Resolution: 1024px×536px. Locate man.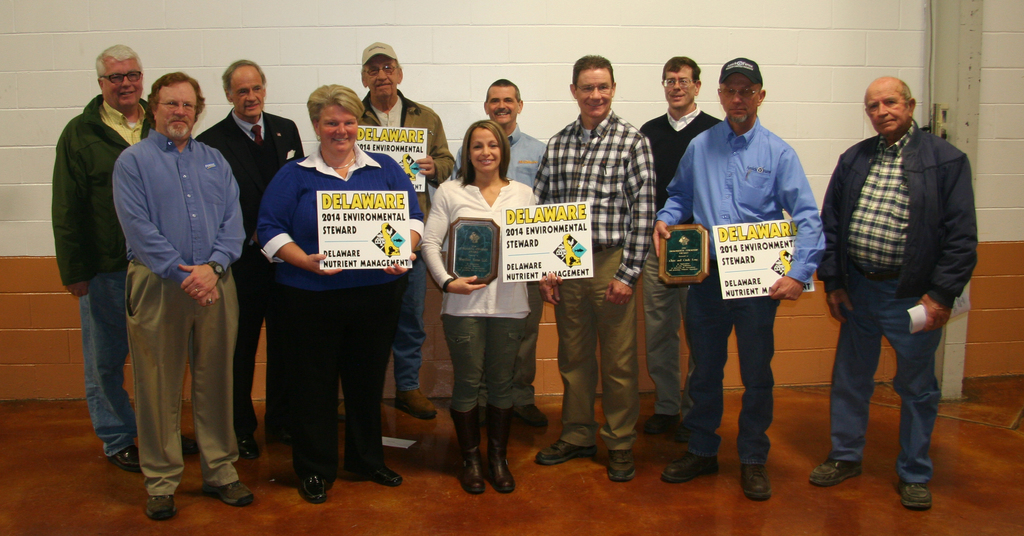
rect(333, 38, 456, 416).
